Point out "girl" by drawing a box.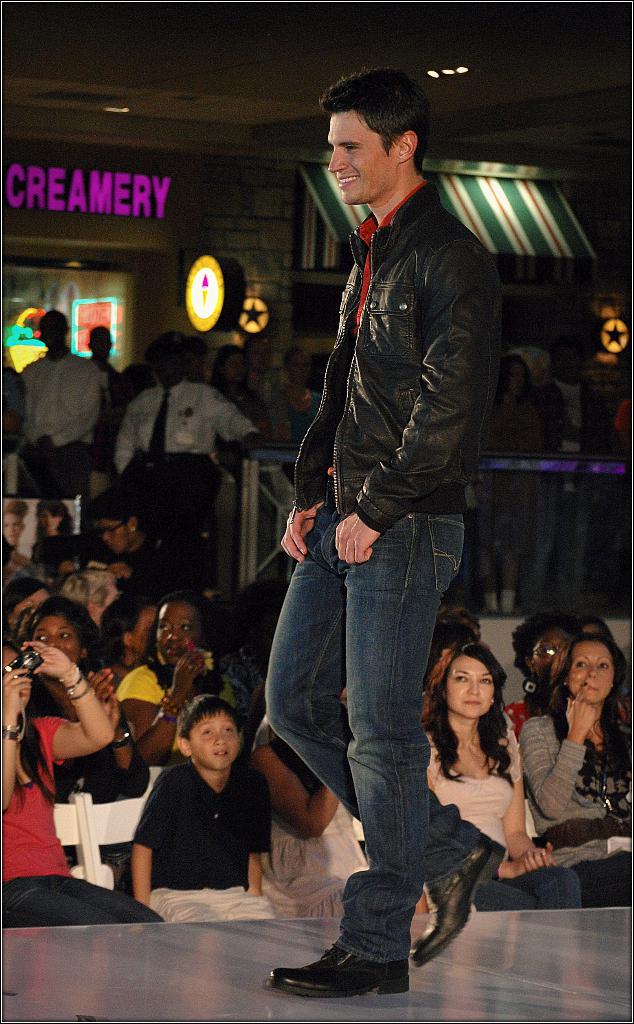
bbox(417, 645, 587, 916).
